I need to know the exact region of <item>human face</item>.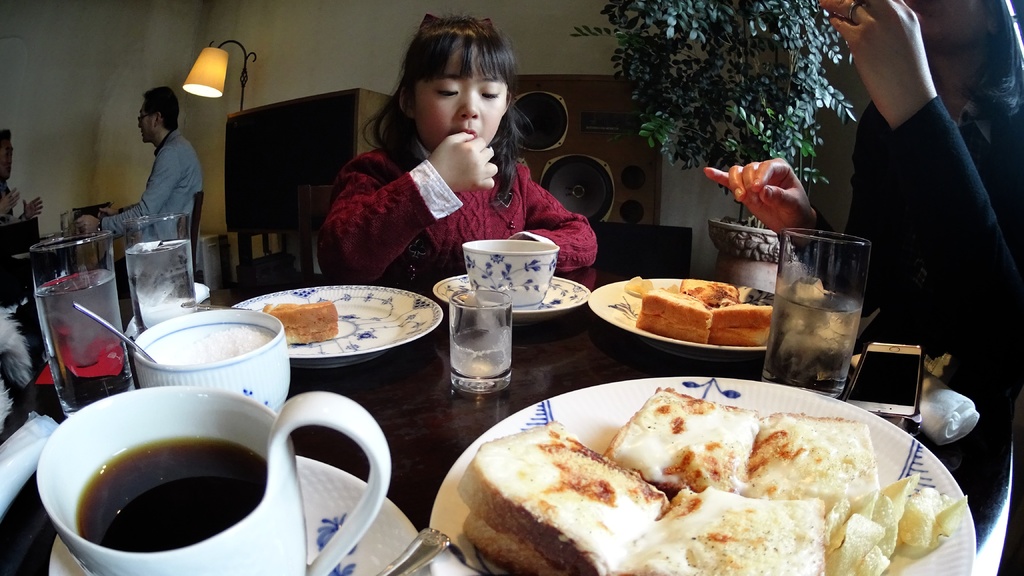
Region: <region>411, 52, 501, 144</region>.
